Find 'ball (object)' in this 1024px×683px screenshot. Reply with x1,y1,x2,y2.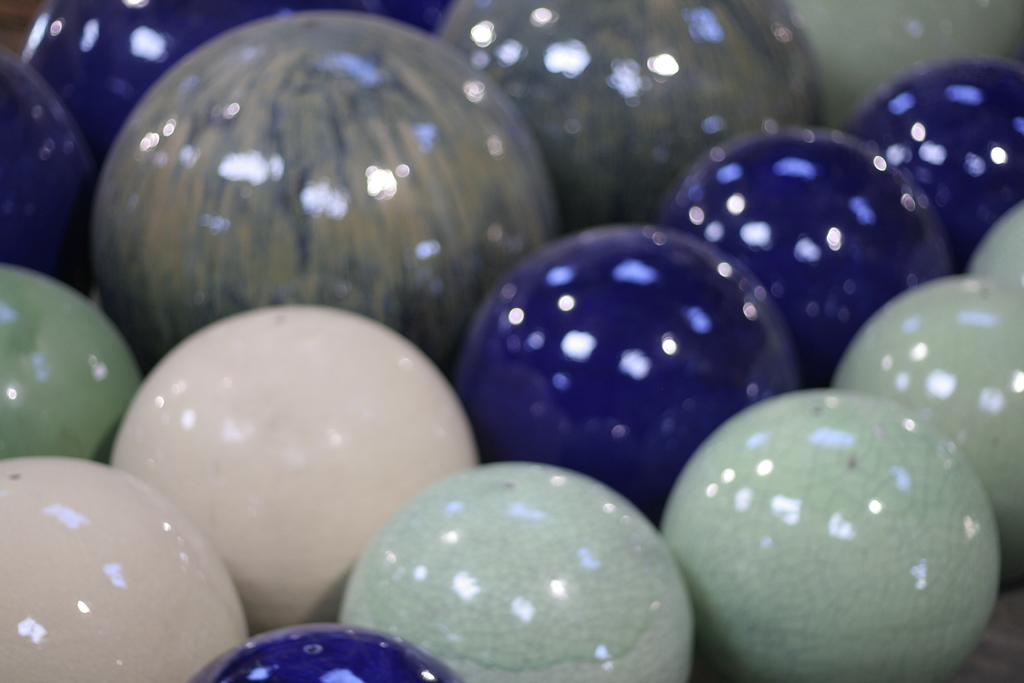
839,270,1023,556.
